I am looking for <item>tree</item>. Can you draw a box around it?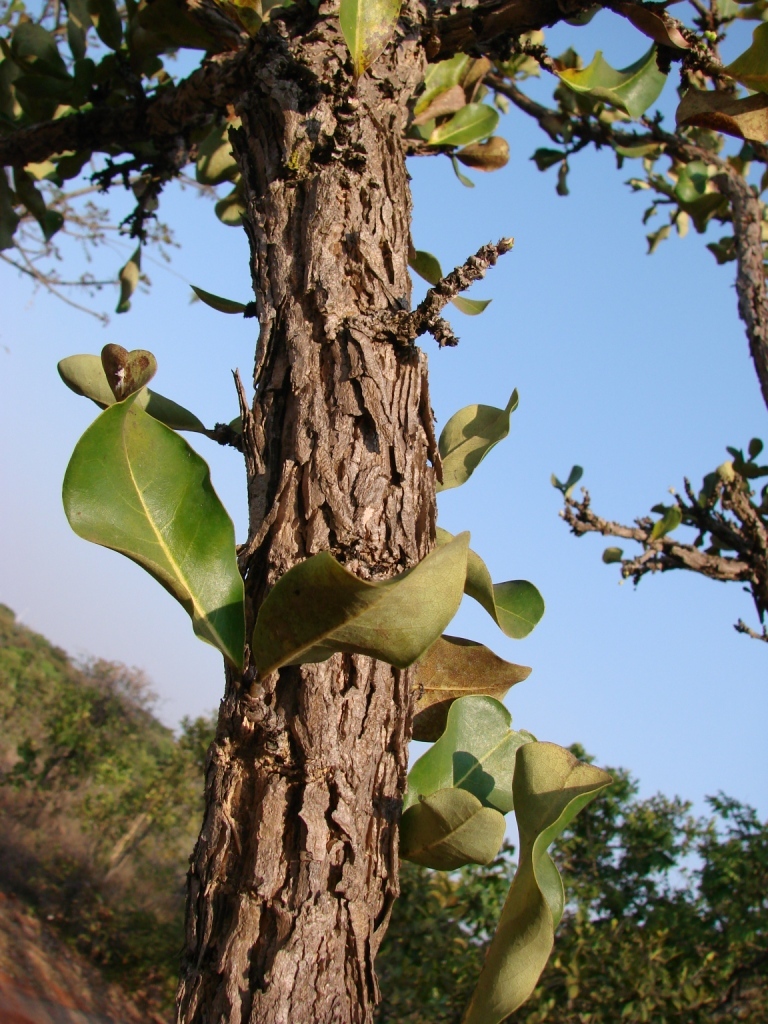
Sure, the bounding box is [0,0,767,1023].
